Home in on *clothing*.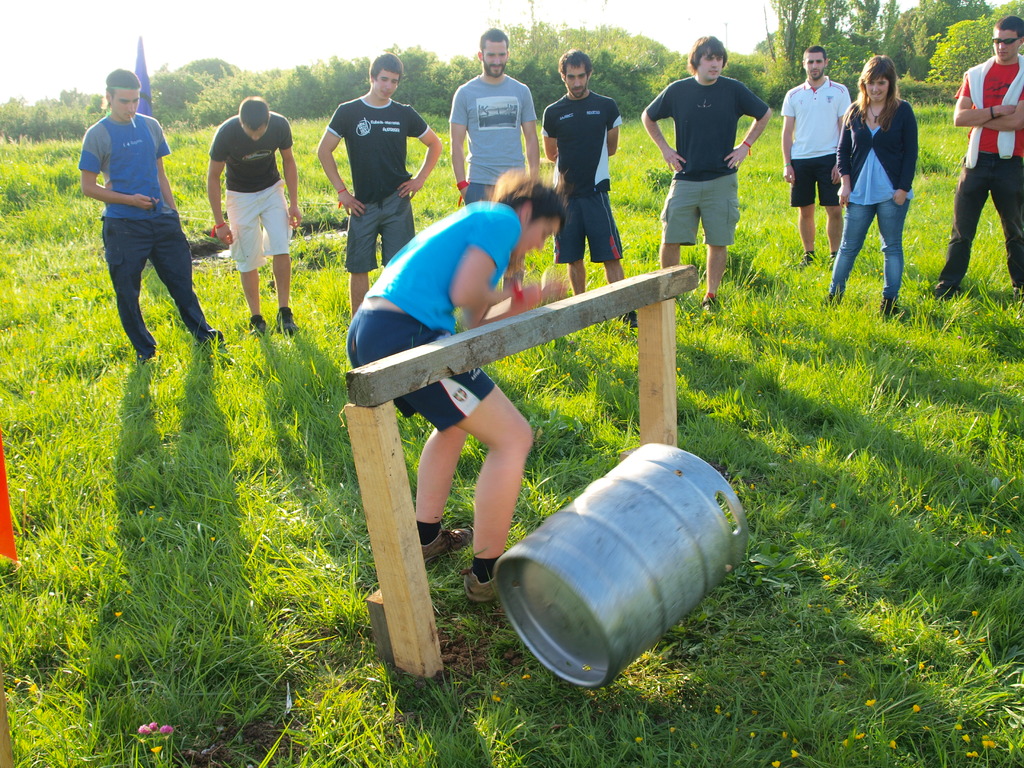
Homed in at {"x1": 76, "y1": 105, "x2": 218, "y2": 340}.
